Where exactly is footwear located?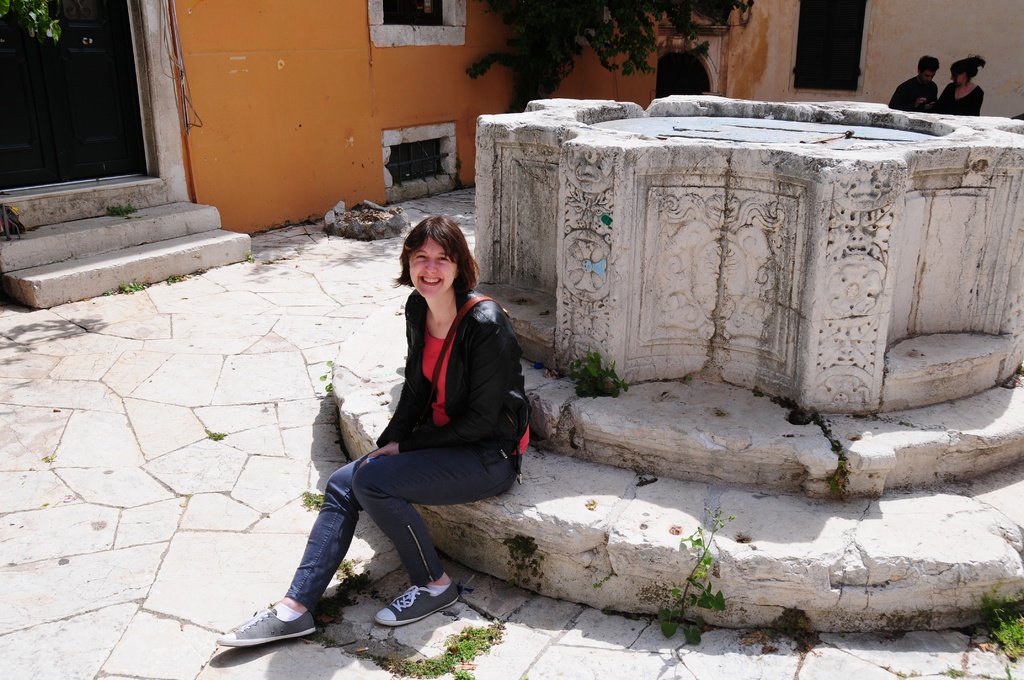
Its bounding box is 374:583:459:627.
